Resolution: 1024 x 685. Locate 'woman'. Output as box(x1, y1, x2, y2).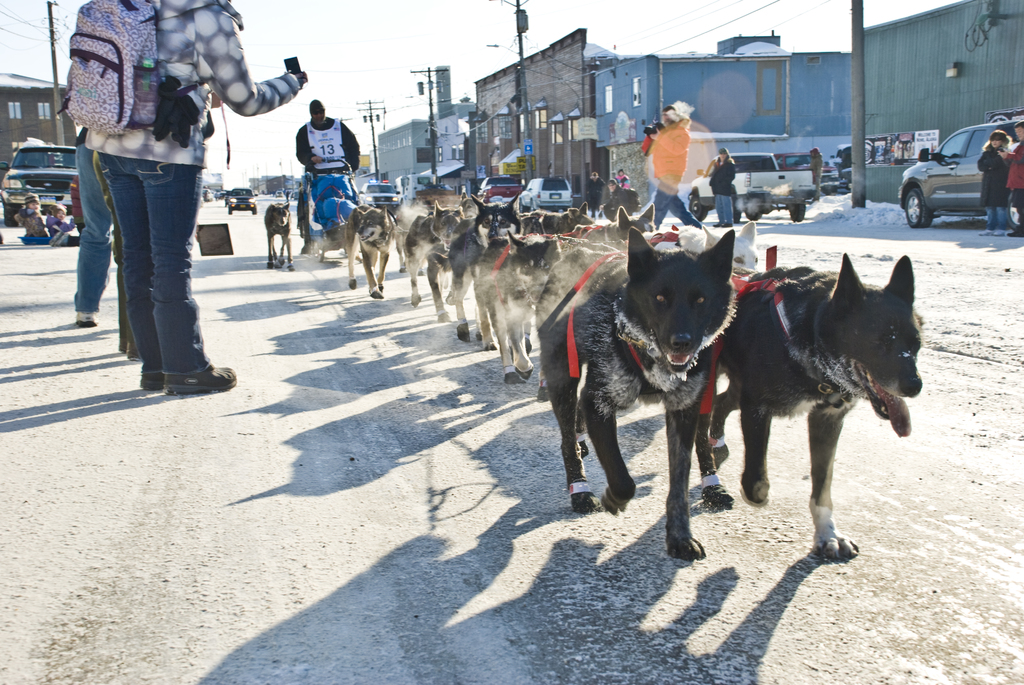
box(977, 132, 1015, 239).
